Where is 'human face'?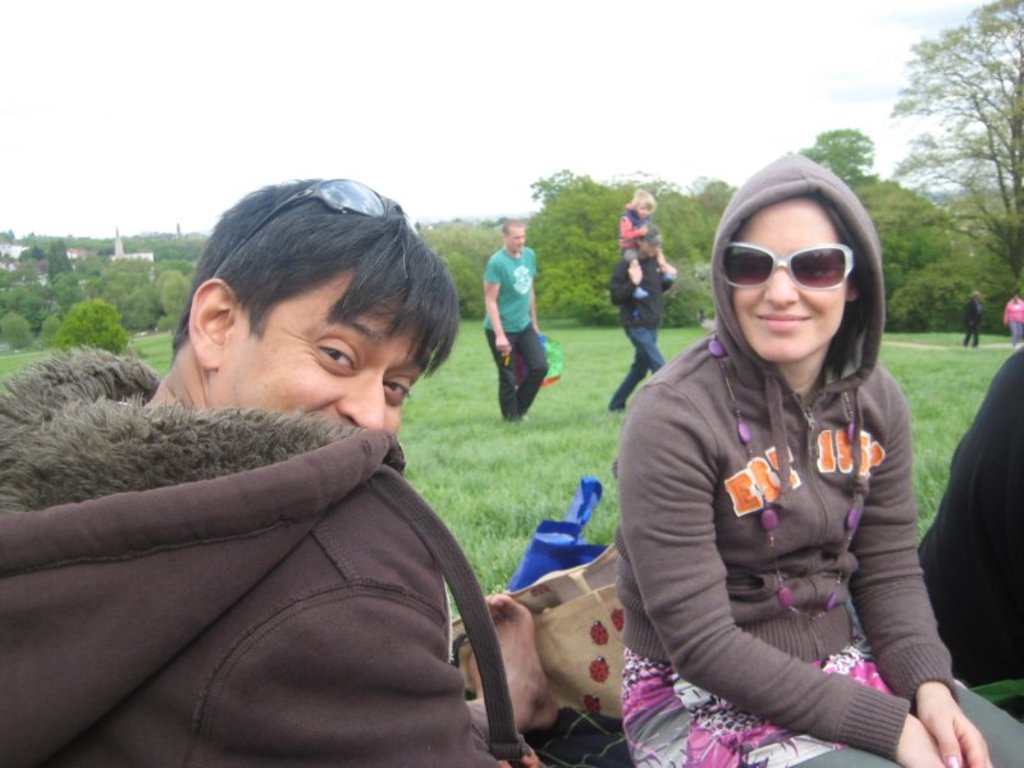
<bbox>726, 188, 855, 364</bbox>.
